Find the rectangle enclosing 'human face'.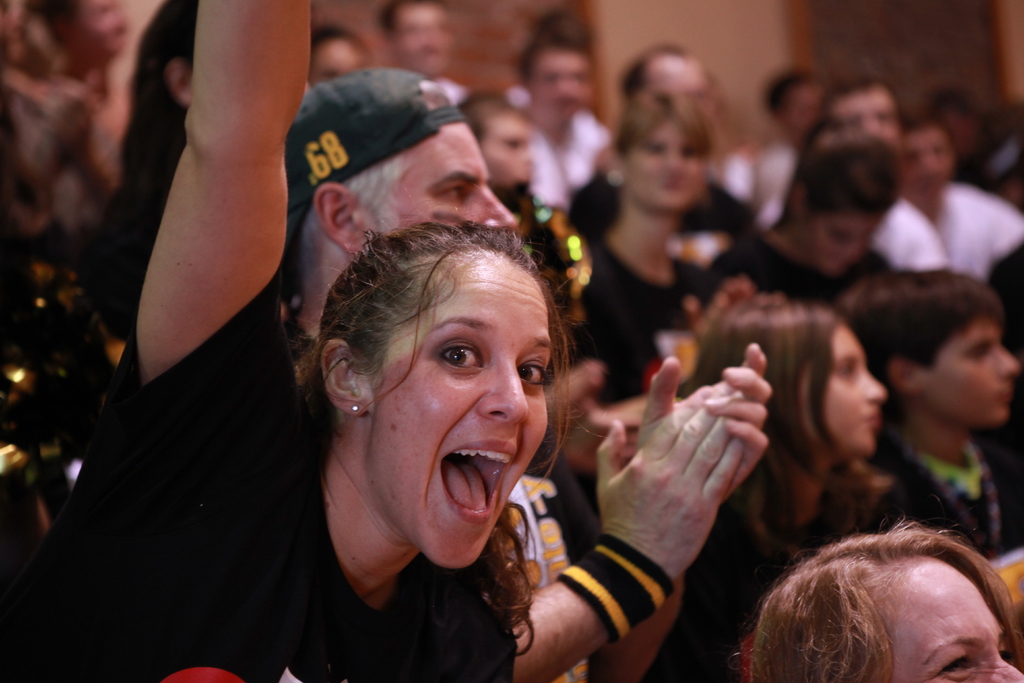
305/37/367/88.
